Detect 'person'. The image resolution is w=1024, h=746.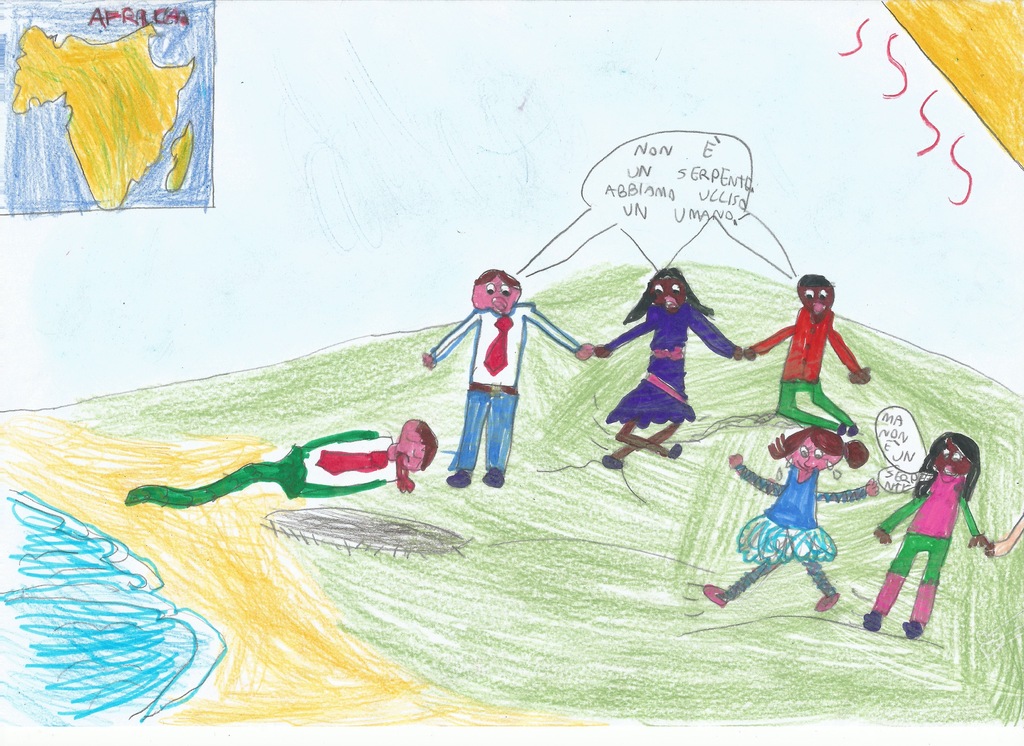
(740, 269, 871, 441).
